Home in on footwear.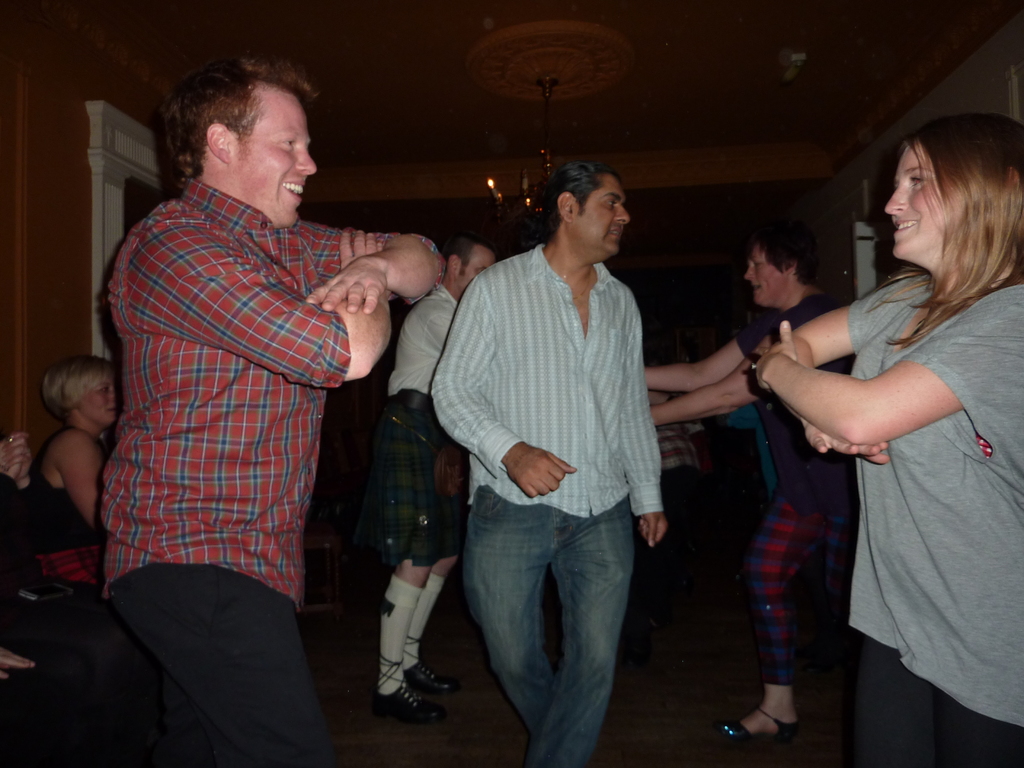
Homed in at 721, 705, 753, 730.
